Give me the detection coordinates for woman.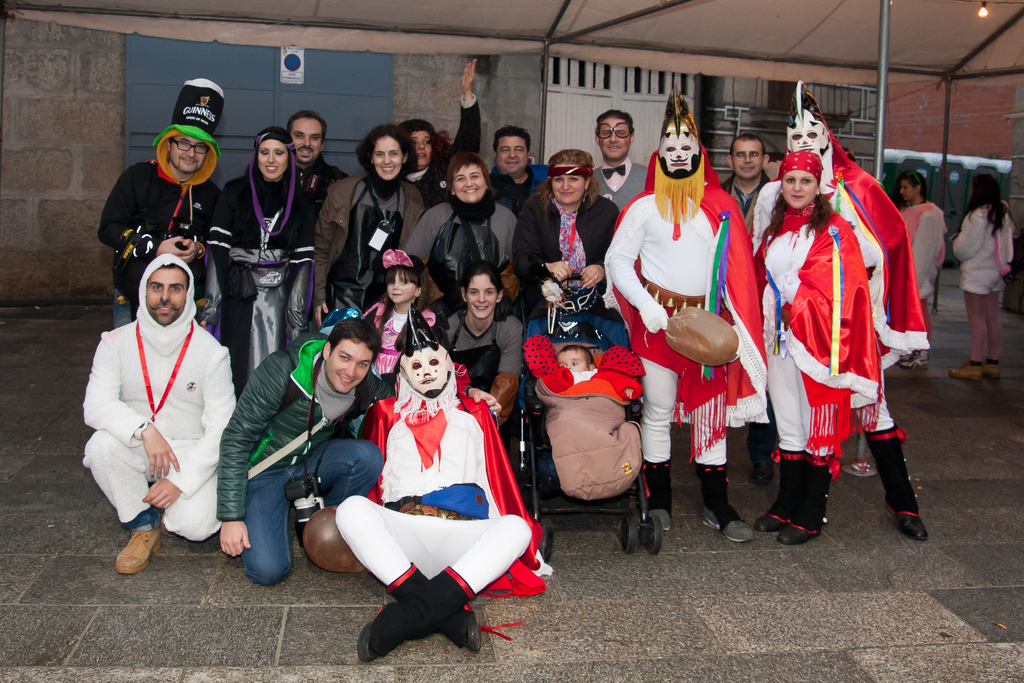
x1=888, y1=174, x2=951, y2=360.
